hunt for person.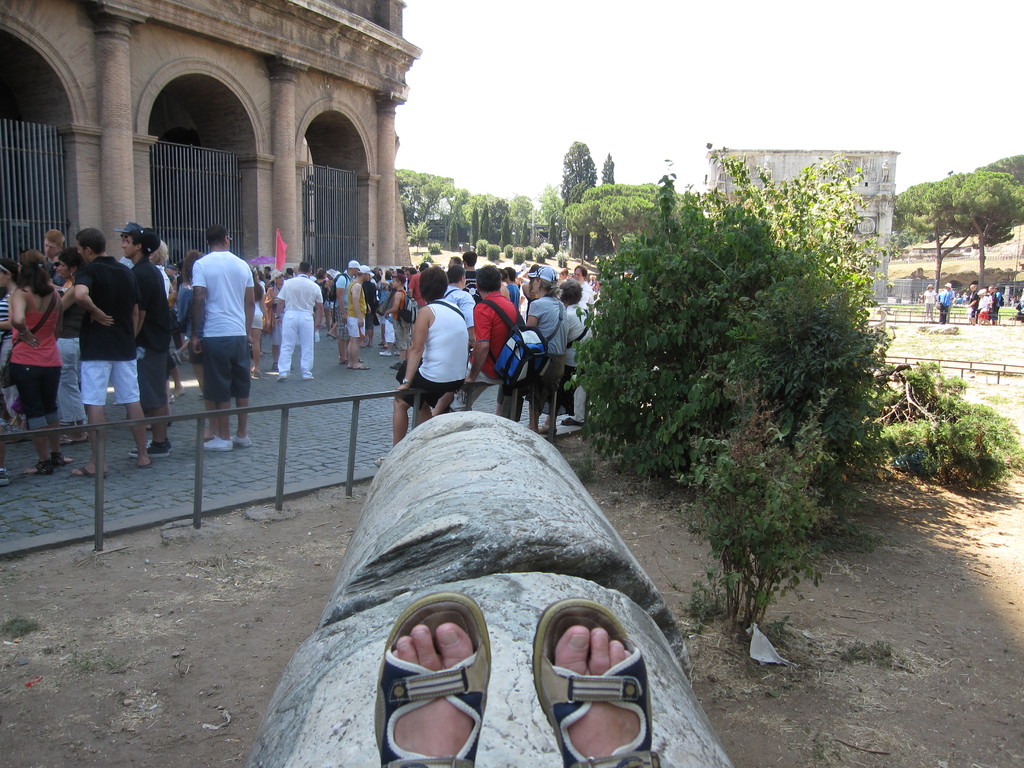
Hunted down at 550:273:597:355.
